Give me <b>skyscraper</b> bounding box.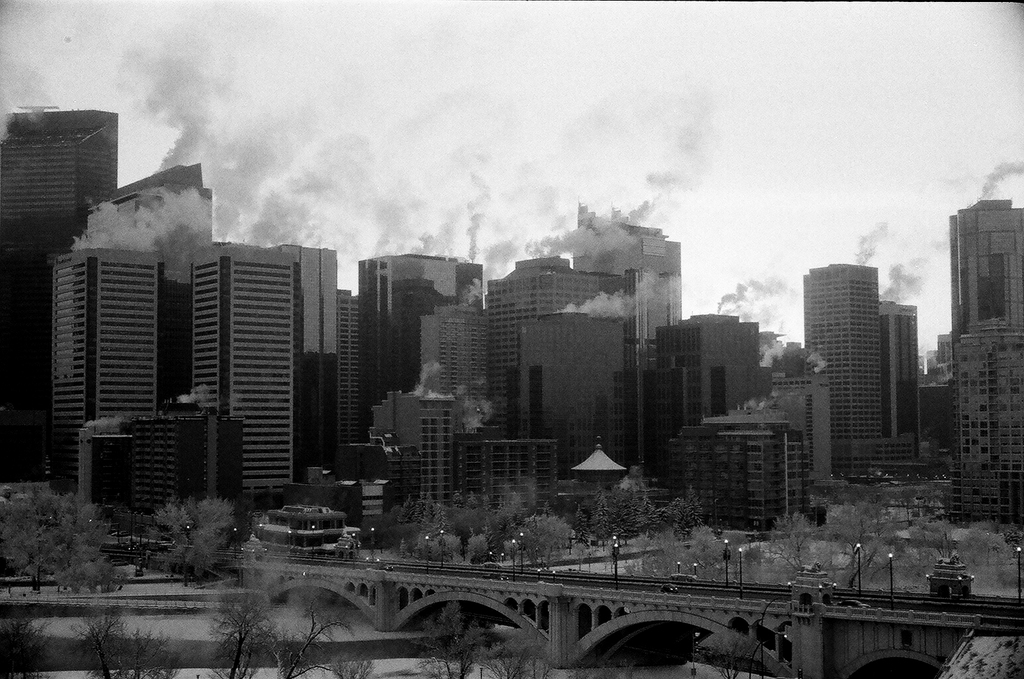
x1=350 y1=253 x2=485 y2=418.
